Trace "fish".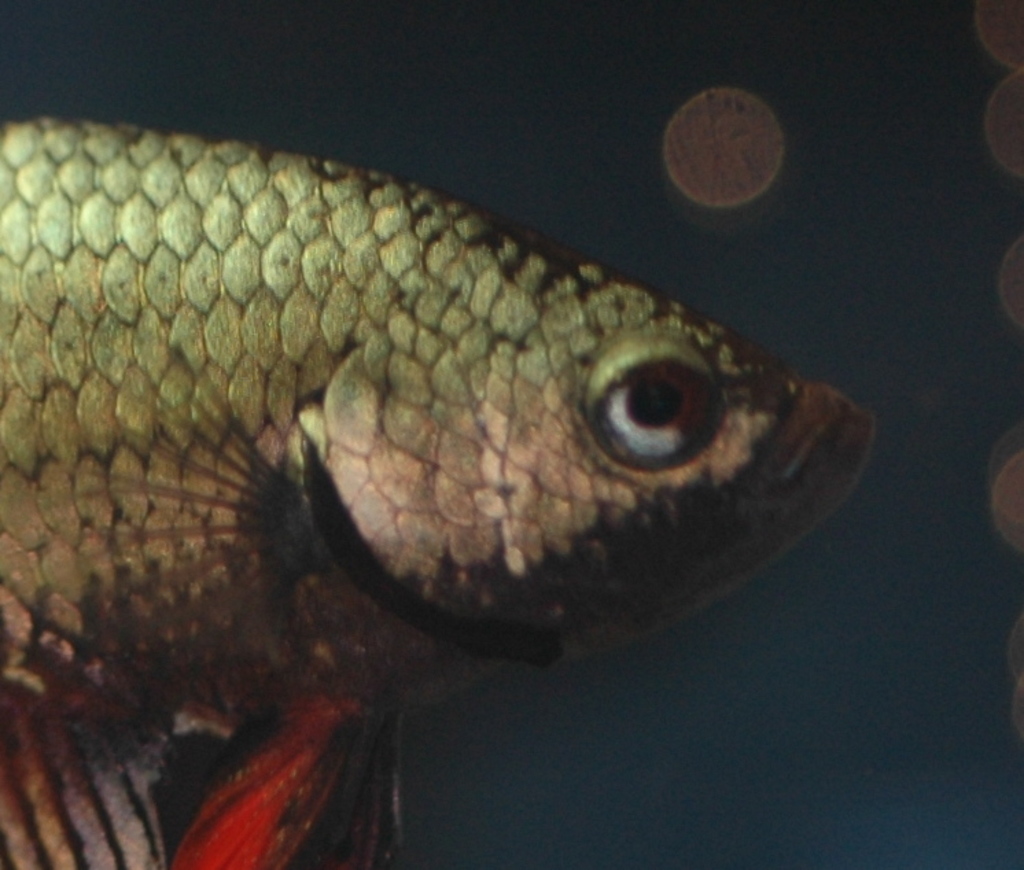
Traced to bbox=[0, 110, 878, 869].
